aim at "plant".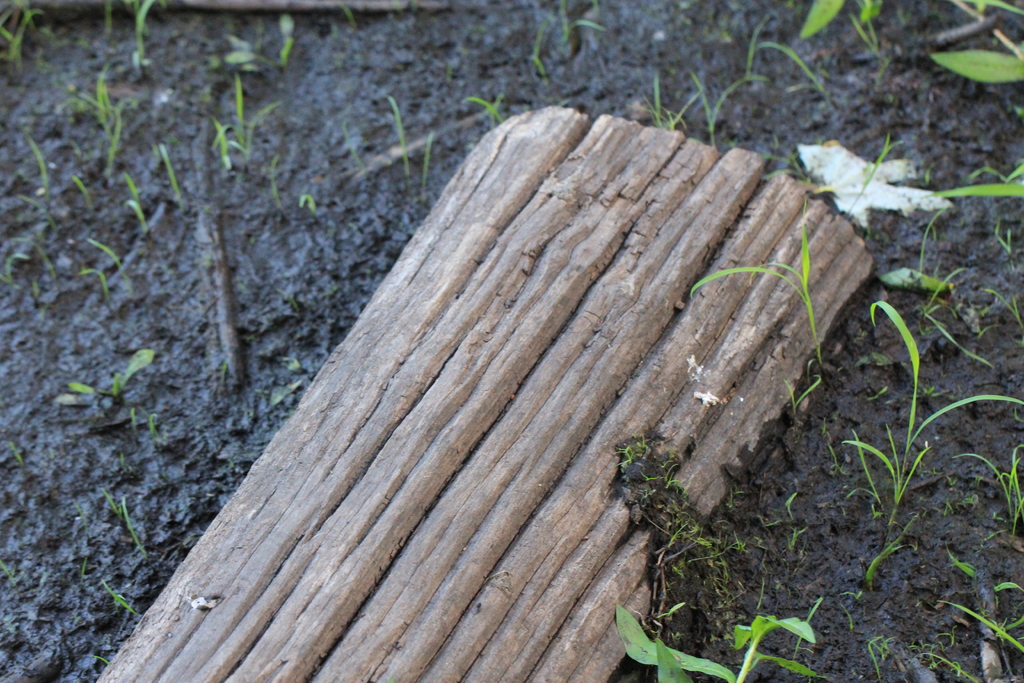
Aimed at left=694, top=51, right=746, bottom=133.
